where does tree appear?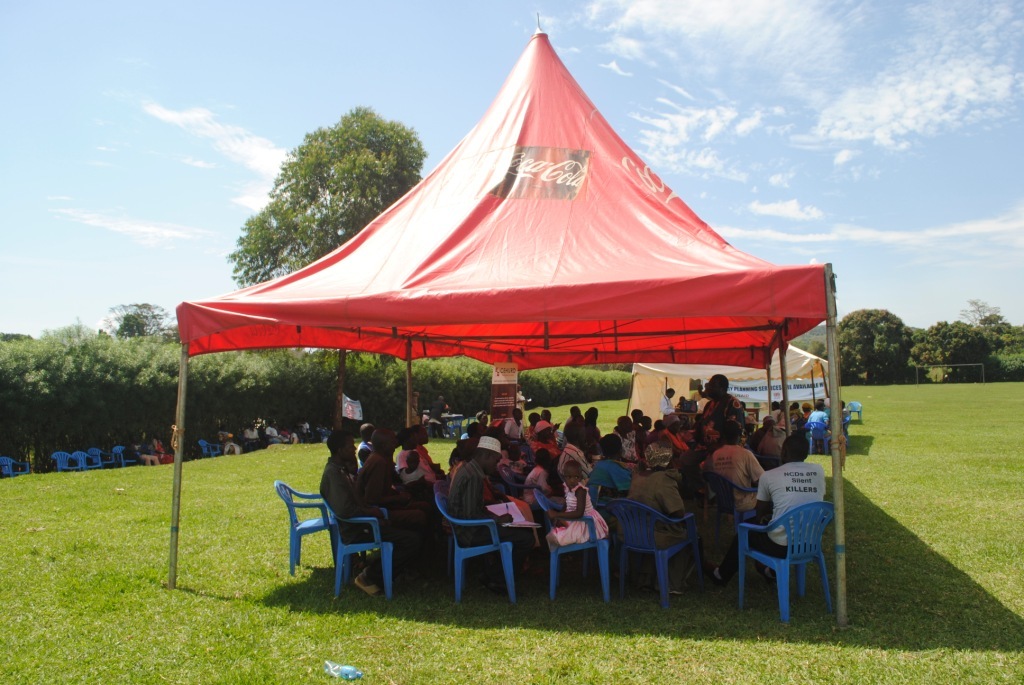
Appears at [229, 106, 430, 321].
